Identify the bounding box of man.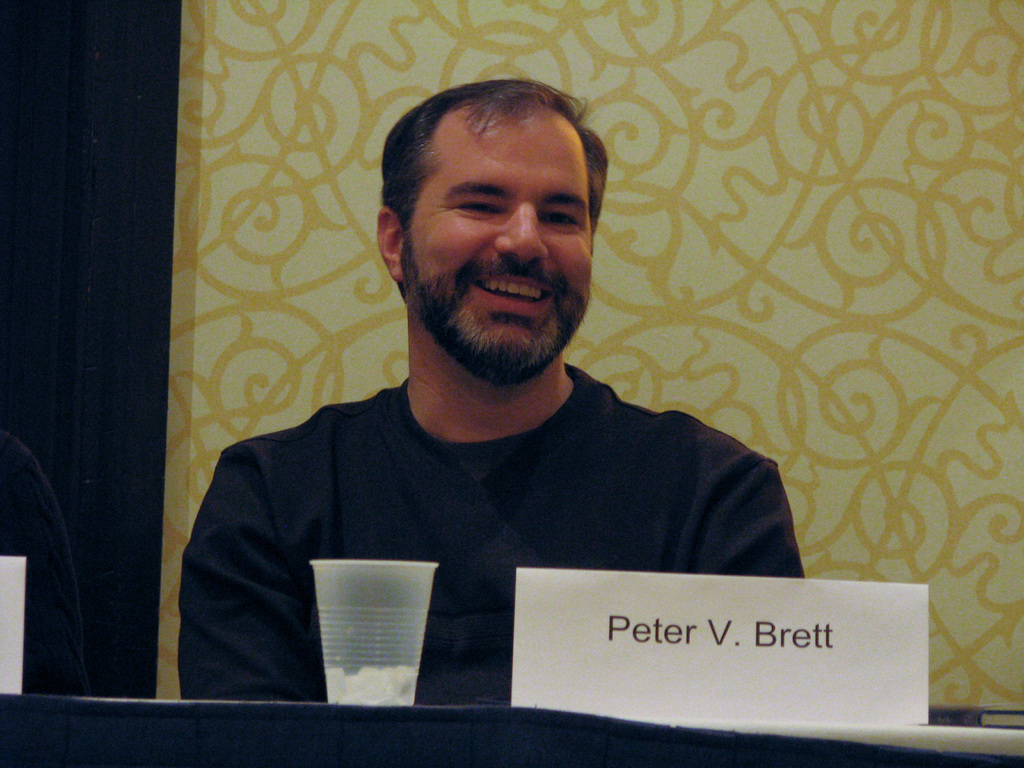
detection(181, 108, 829, 717).
